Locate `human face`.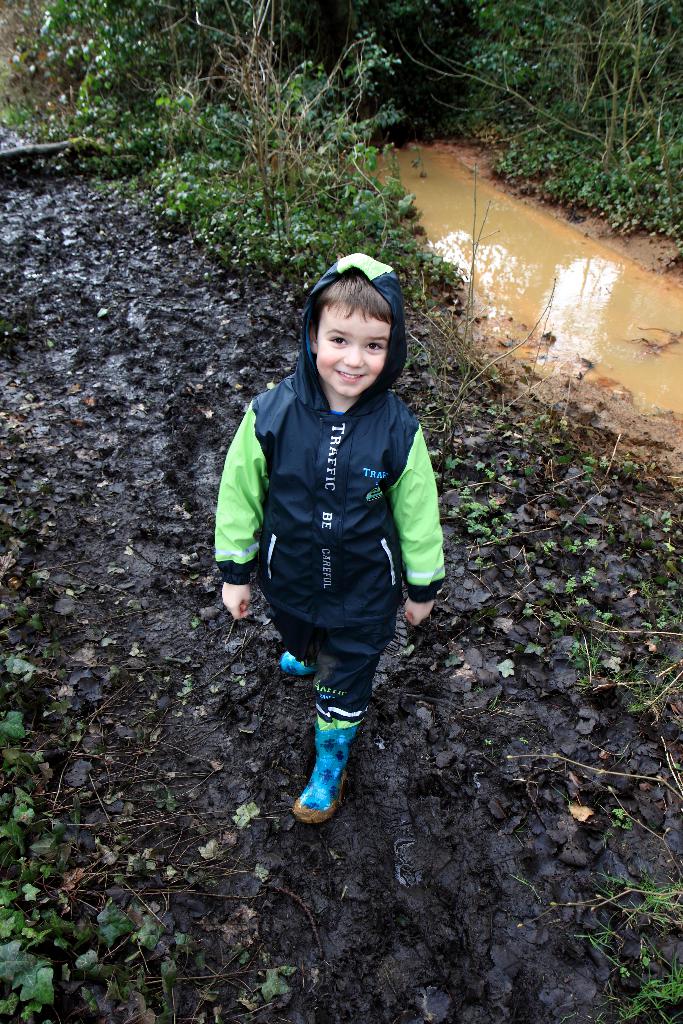
Bounding box: rect(313, 305, 384, 396).
